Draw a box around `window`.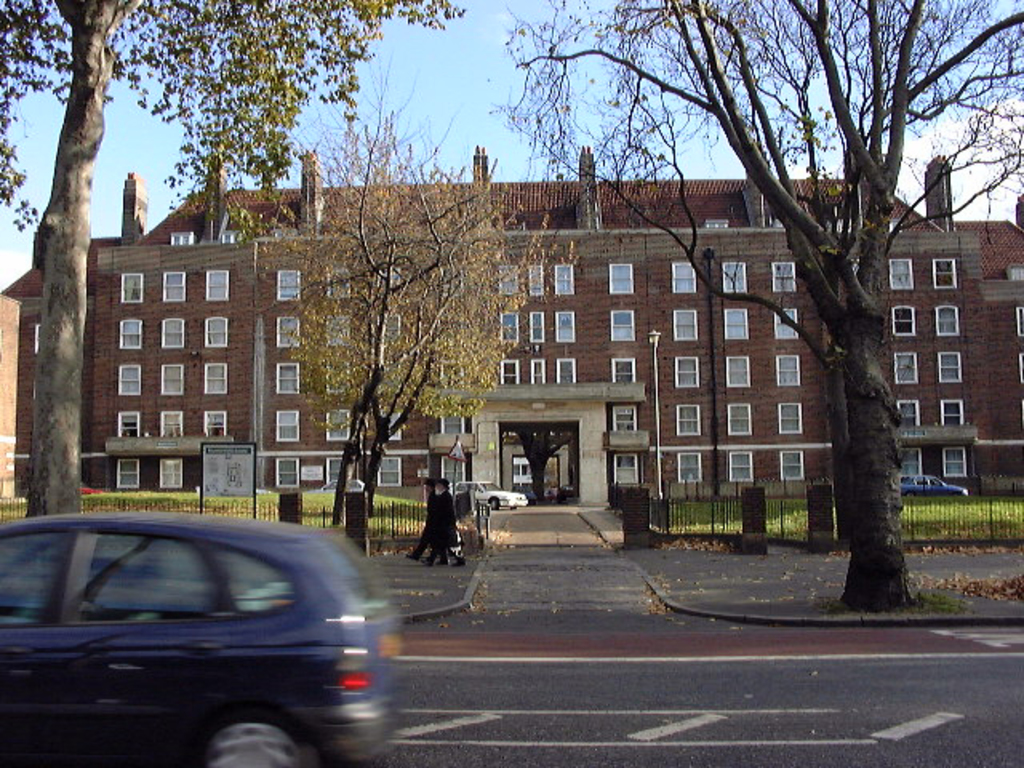
501 314 517 347.
